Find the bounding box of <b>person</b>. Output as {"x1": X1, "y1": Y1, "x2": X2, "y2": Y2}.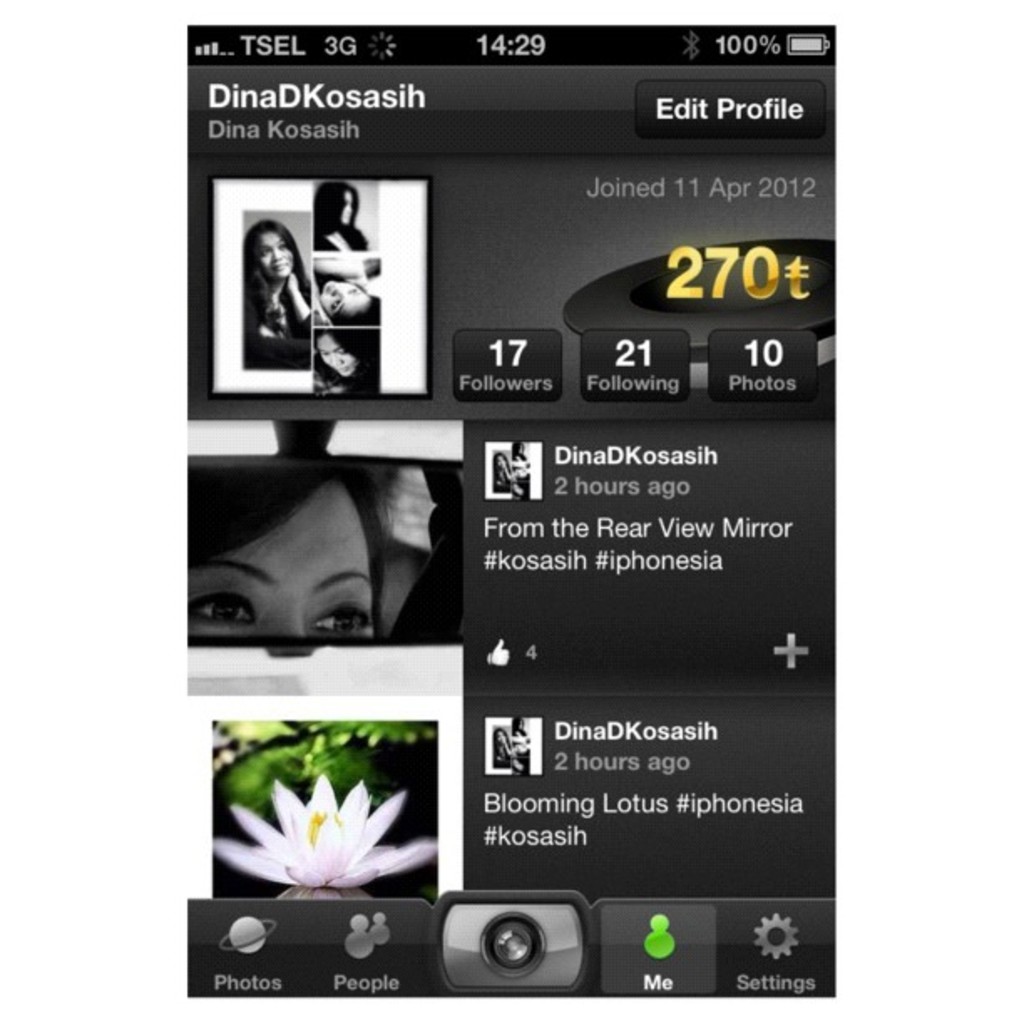
{"x1": 315, "y1": 253, "x2": 381, "y2": 323}.
